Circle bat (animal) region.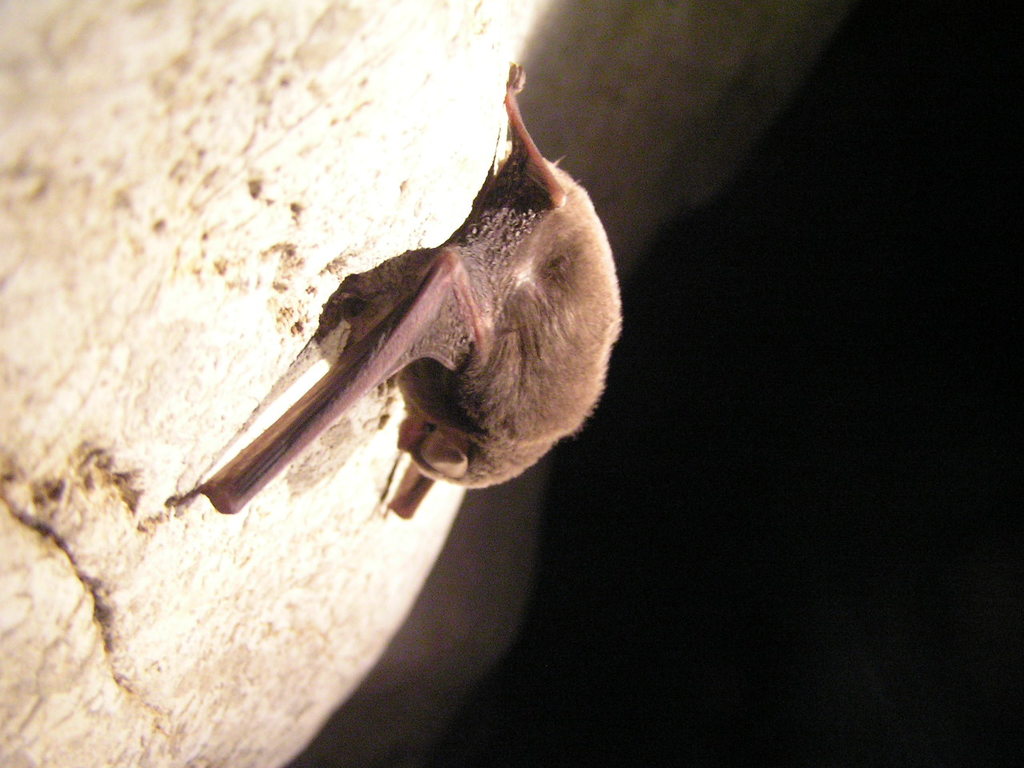
Region: [x1=176, y1=54, x2=626, y2=518].
